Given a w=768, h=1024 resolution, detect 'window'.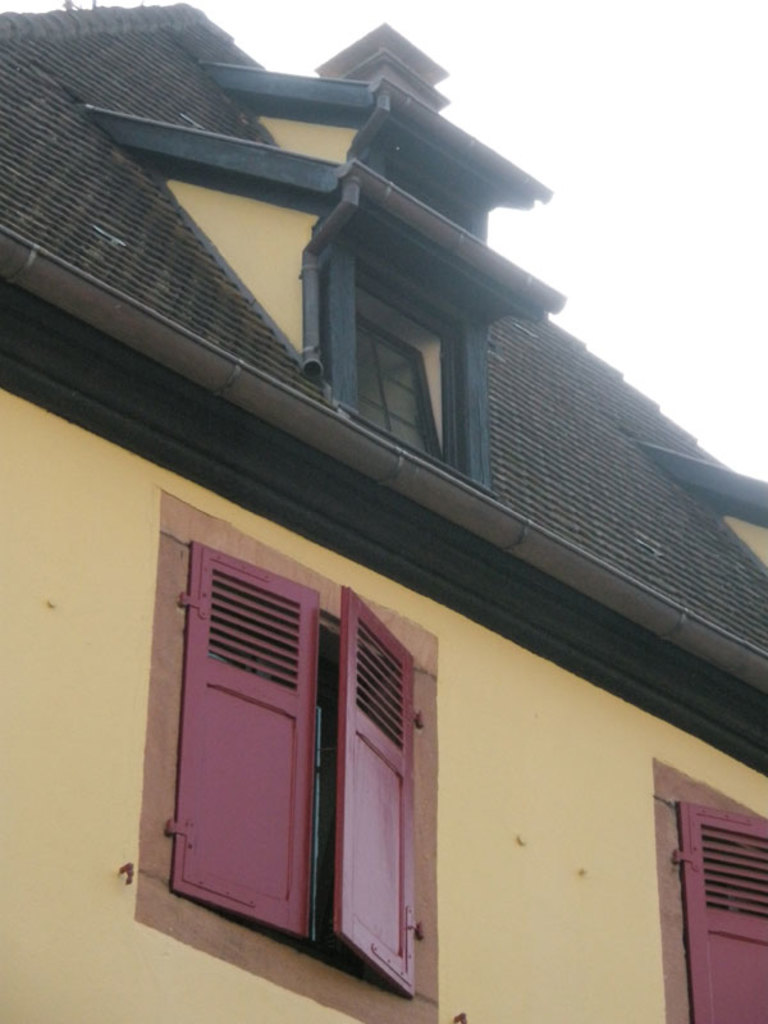
l=138, t=461, r=374, b=941.
